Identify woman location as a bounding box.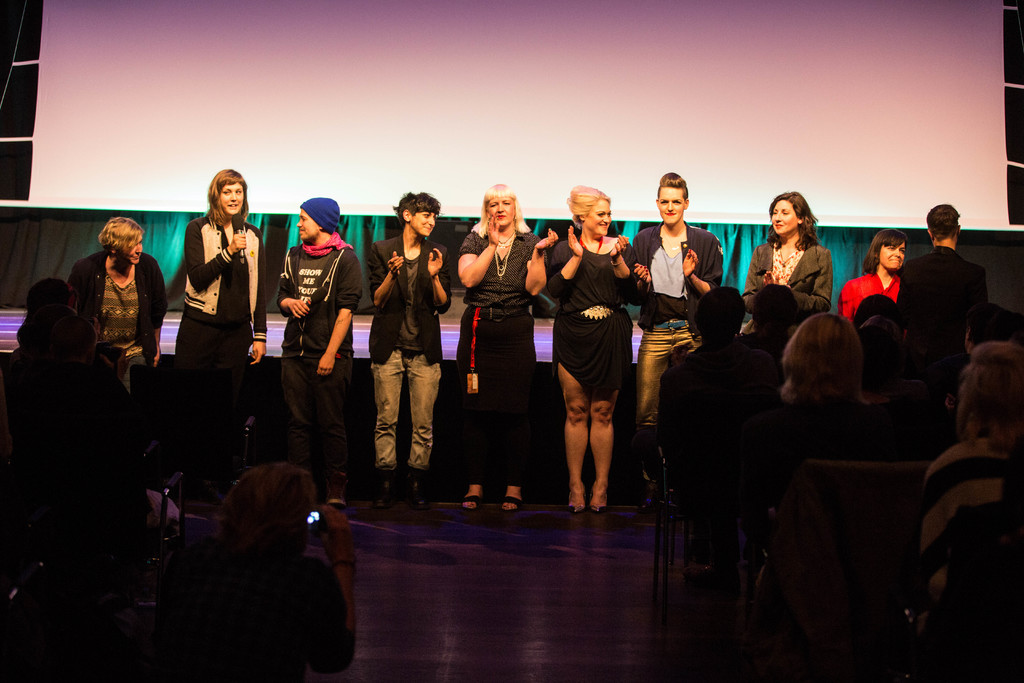
x1=175 y1=163 x2=267 y2=516.
